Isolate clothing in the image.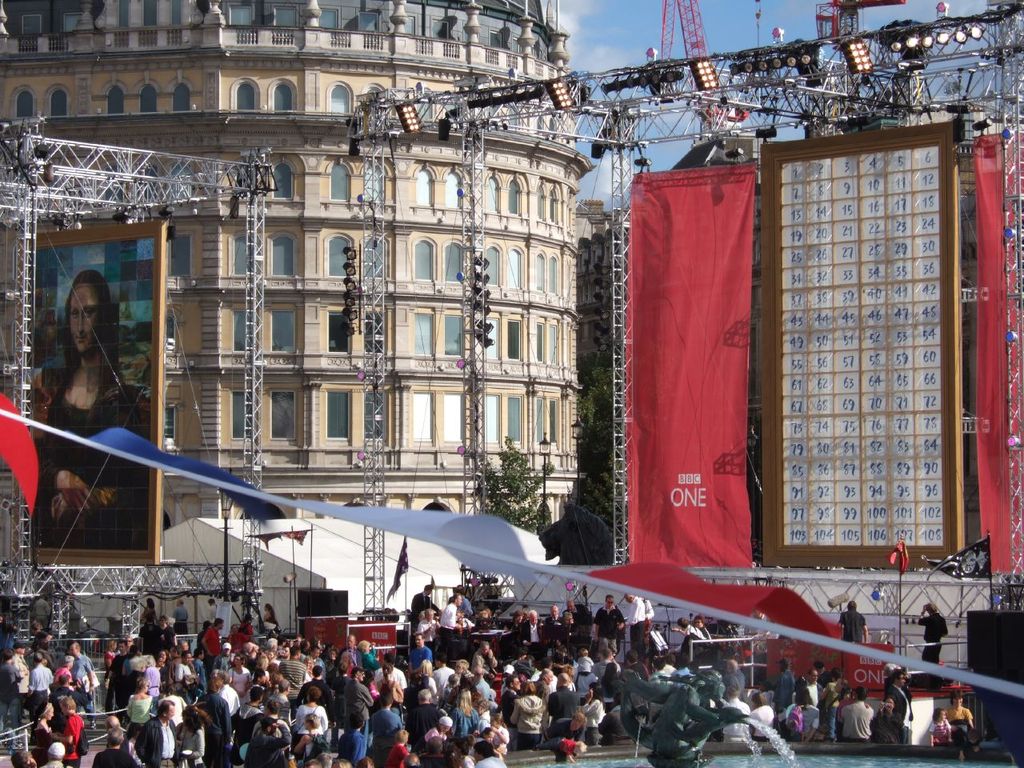
Isolated region: bbox=[189, 653, 206, 678].
